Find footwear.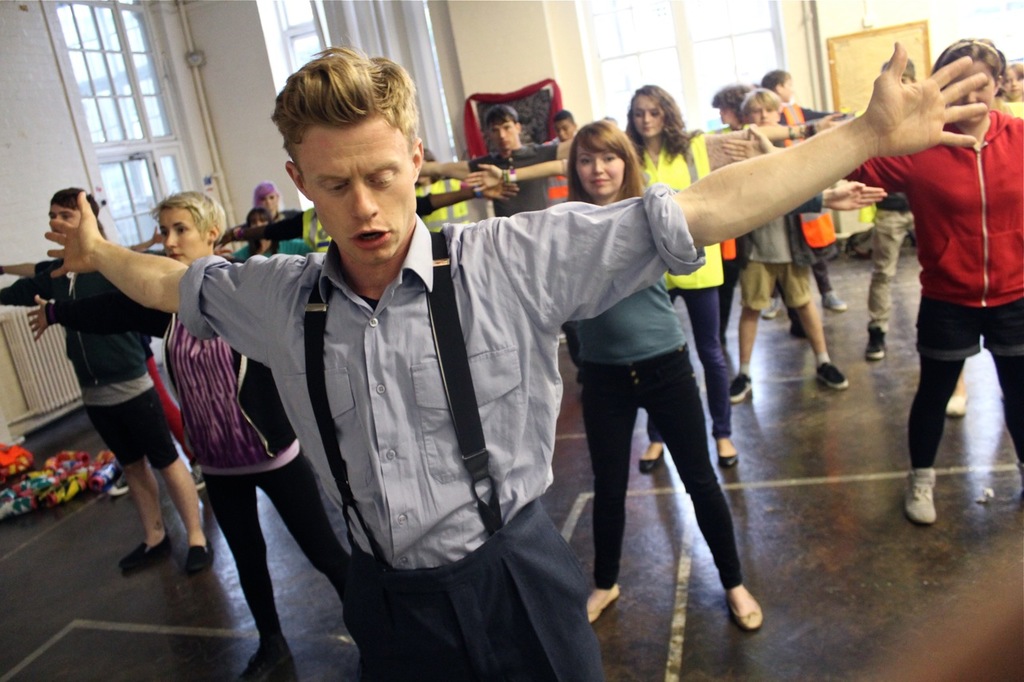
crop(634, 440, 667, 473).
